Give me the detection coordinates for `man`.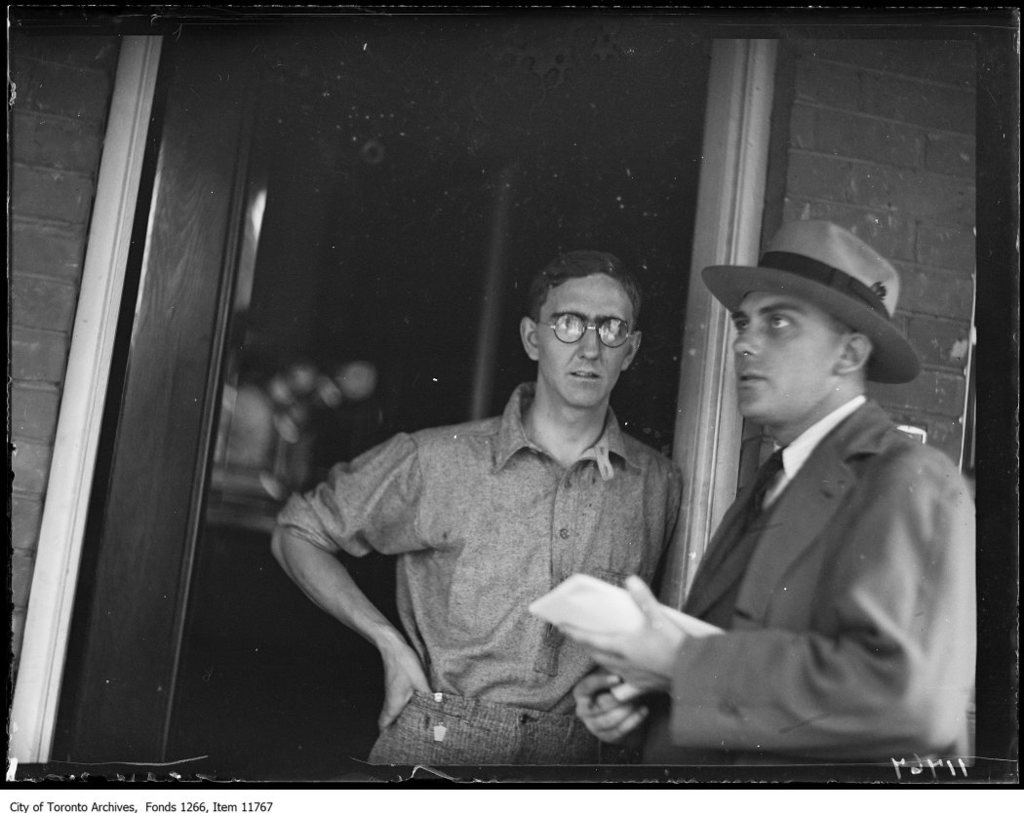
box=[608, 198, 960, 792].
